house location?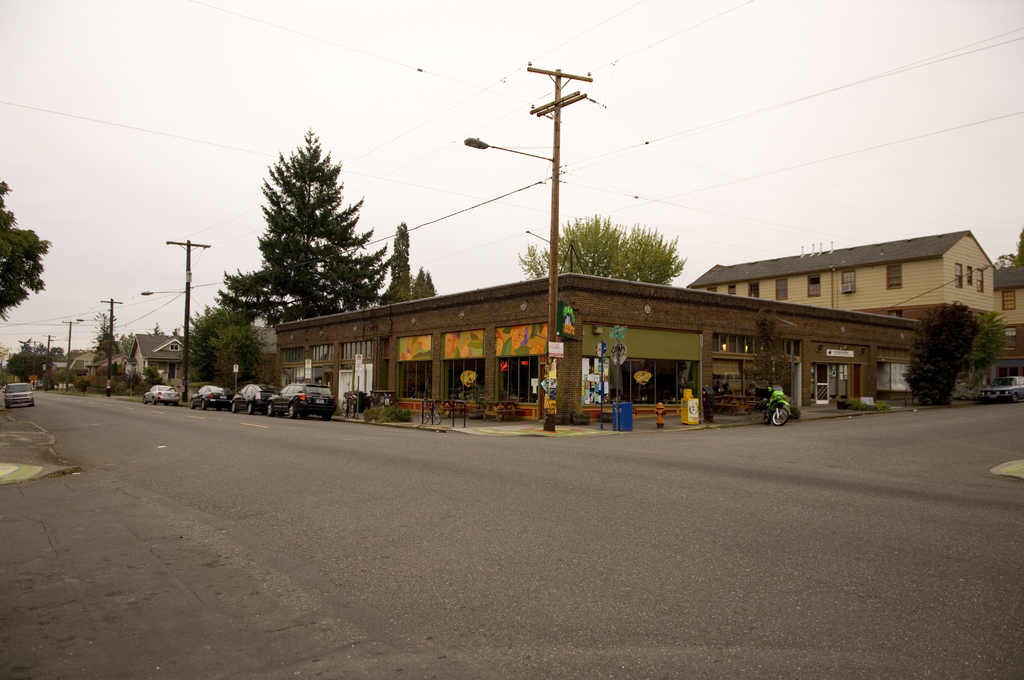
select_region(993, 263, 1023, 381)
